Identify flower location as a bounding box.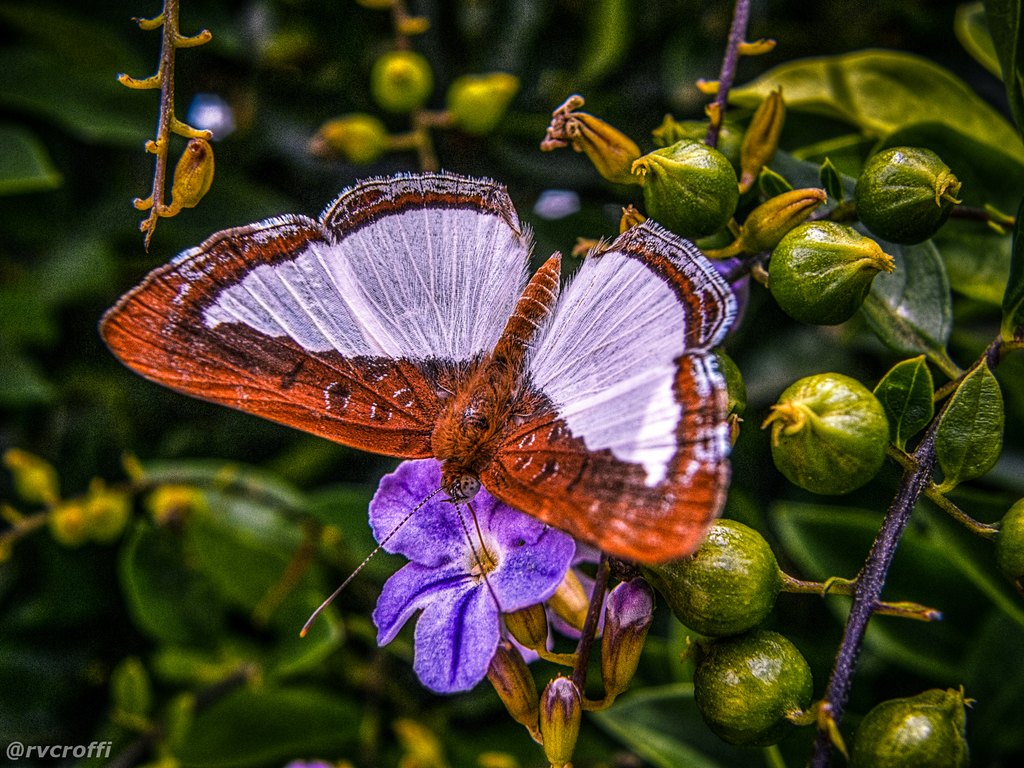
bbox=(500, 540, 602, 666).
